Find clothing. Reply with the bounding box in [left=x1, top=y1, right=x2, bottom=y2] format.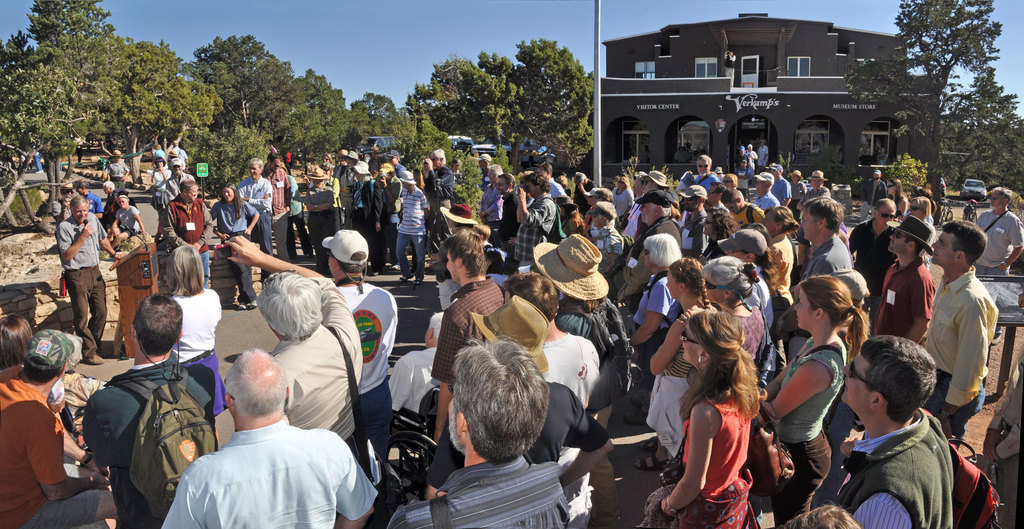
[left=269, top=174, right=285, bottom=264].
